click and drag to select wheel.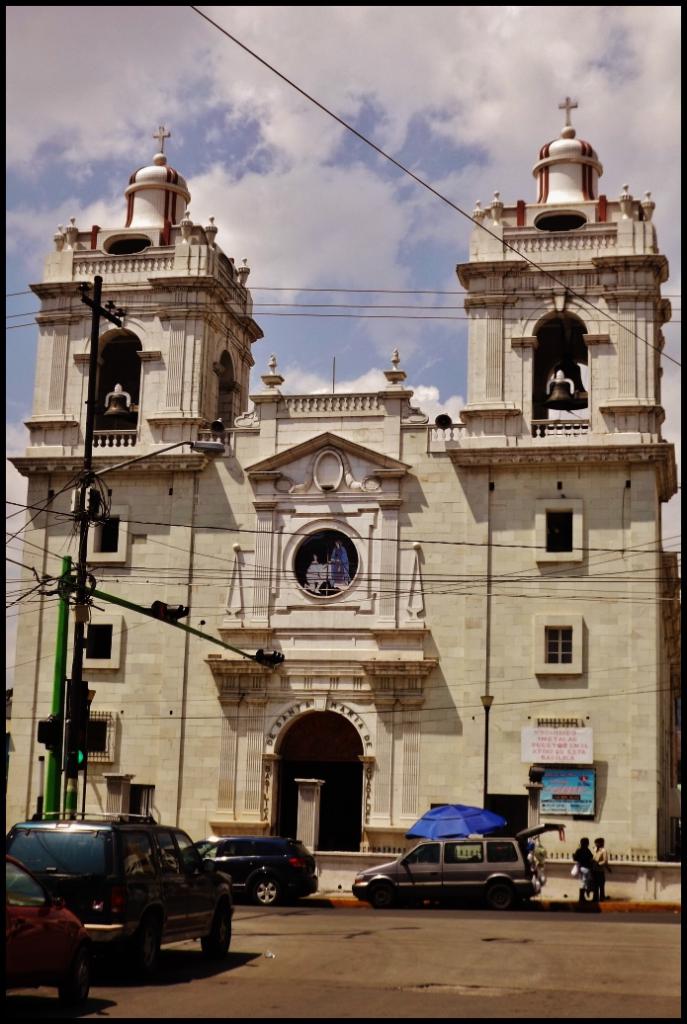
Selection: <region>137, 918, 160, 979</region>.
